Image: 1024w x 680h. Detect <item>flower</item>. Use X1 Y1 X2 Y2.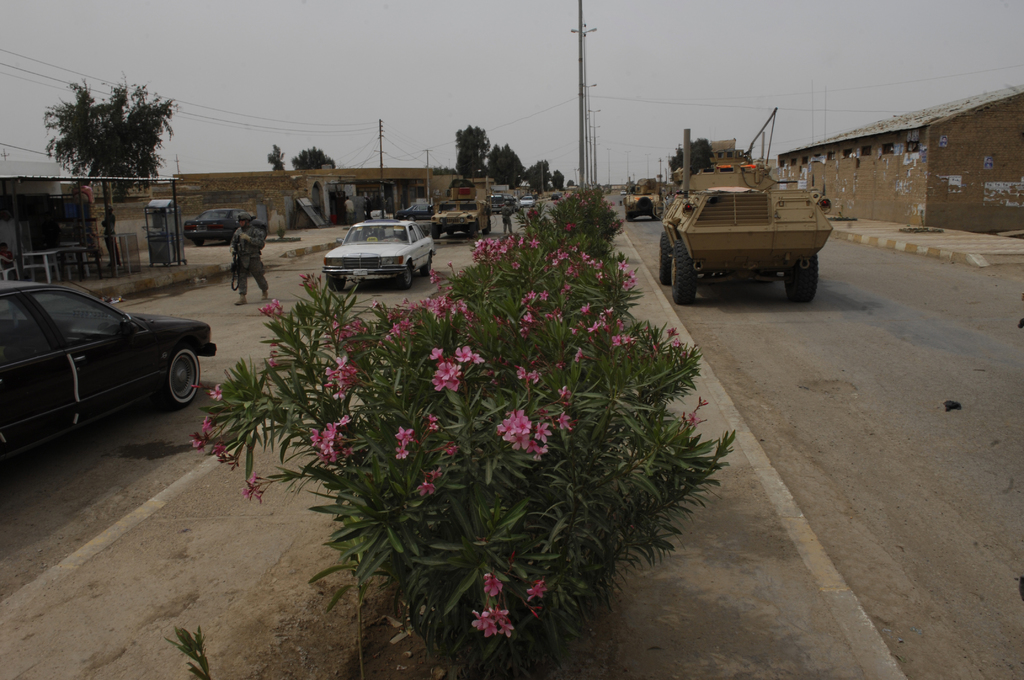
244 470 260 498.
